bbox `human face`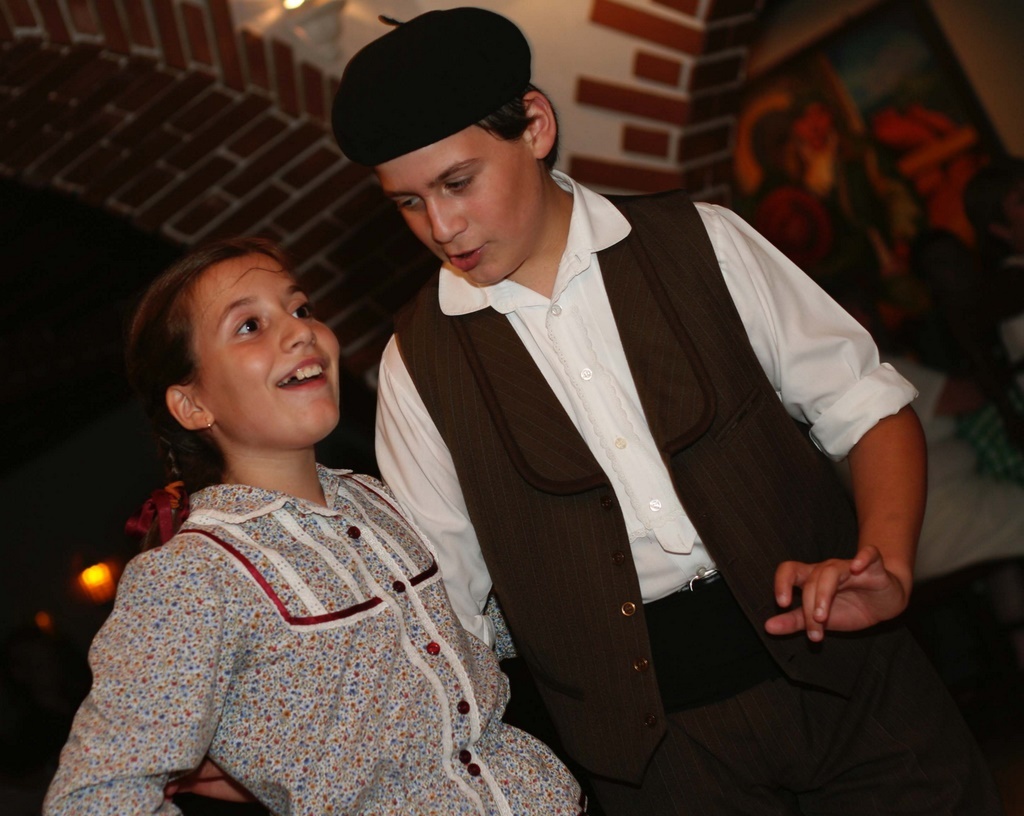
(left=189, top=252, right=339, bottom=446)
